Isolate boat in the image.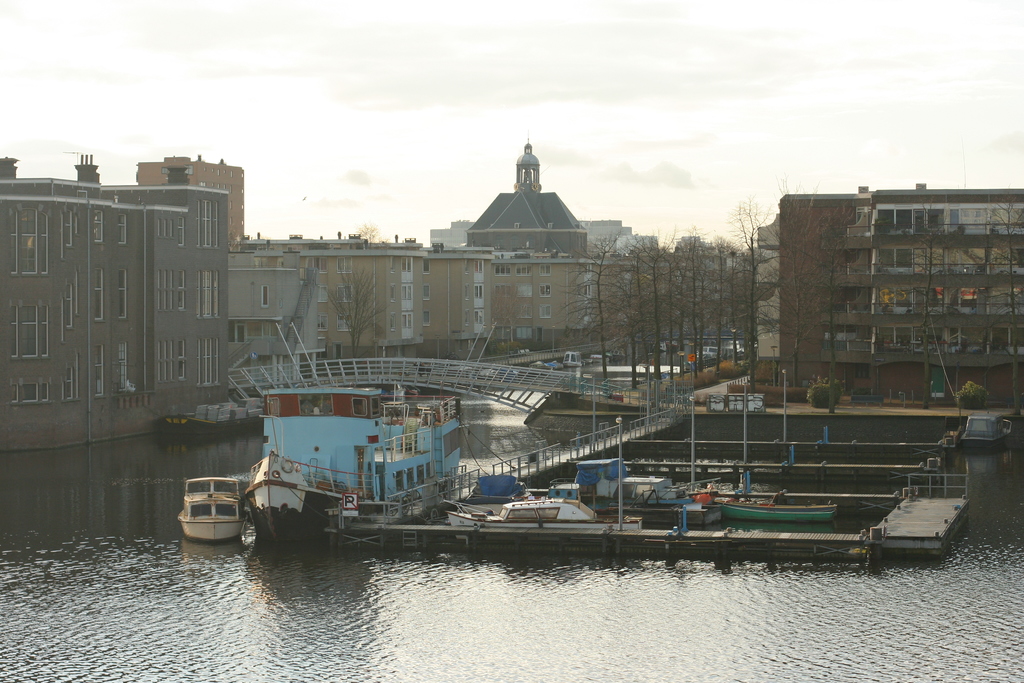
Isolated region: [x1=957, y1=411, x2=1007, y2=460].
